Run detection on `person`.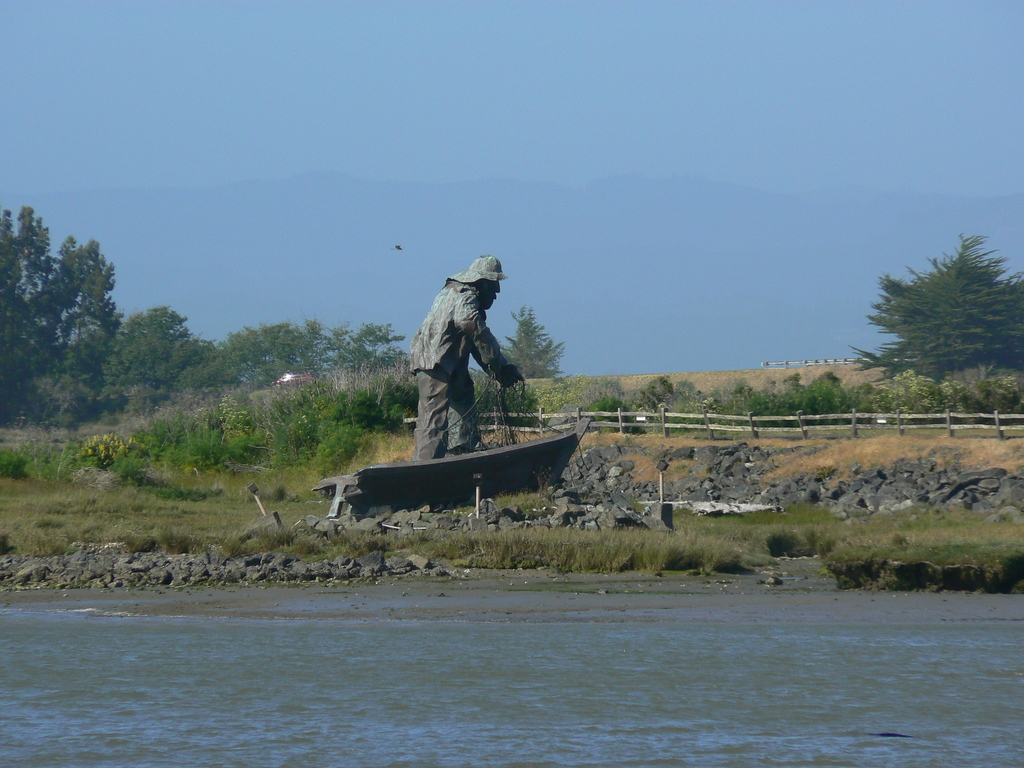
Result: 409, 244, 530, 452.
